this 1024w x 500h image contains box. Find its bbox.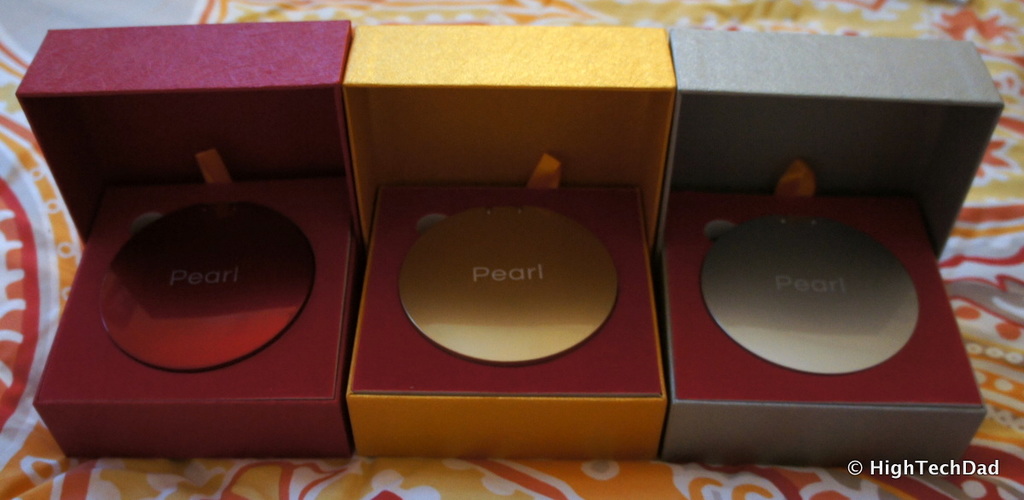
<region>662, 15, 1006, 461</region>.
